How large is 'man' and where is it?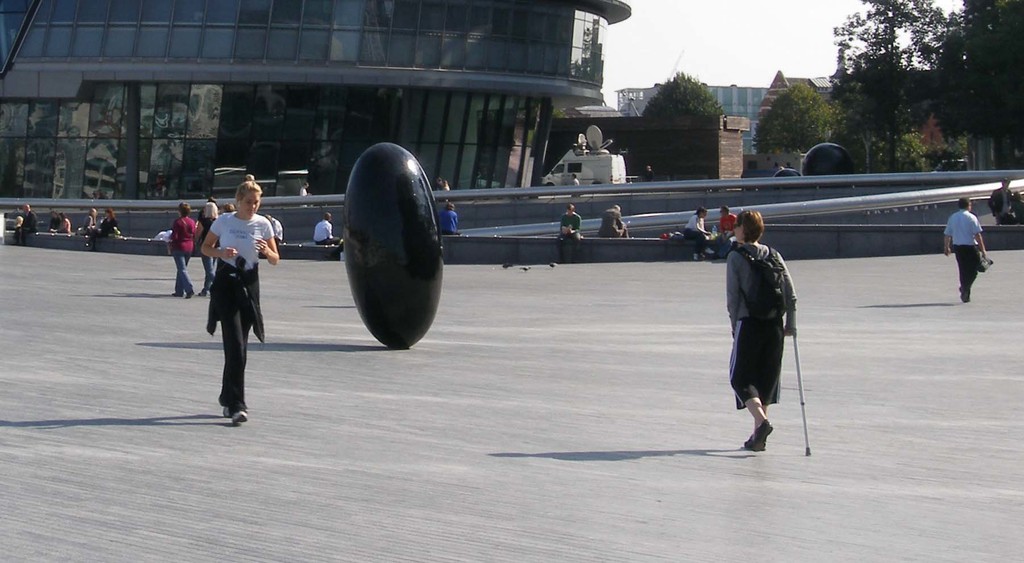
Bounding box: (314,215,344,246).
